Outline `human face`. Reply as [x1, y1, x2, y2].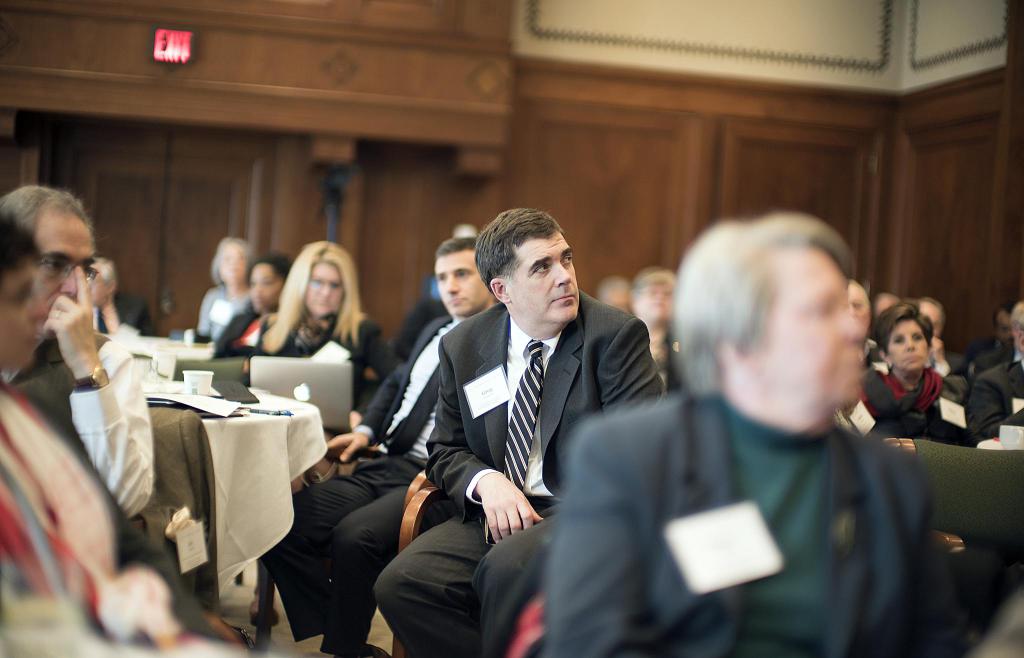
[914, 301, 944, 335].
